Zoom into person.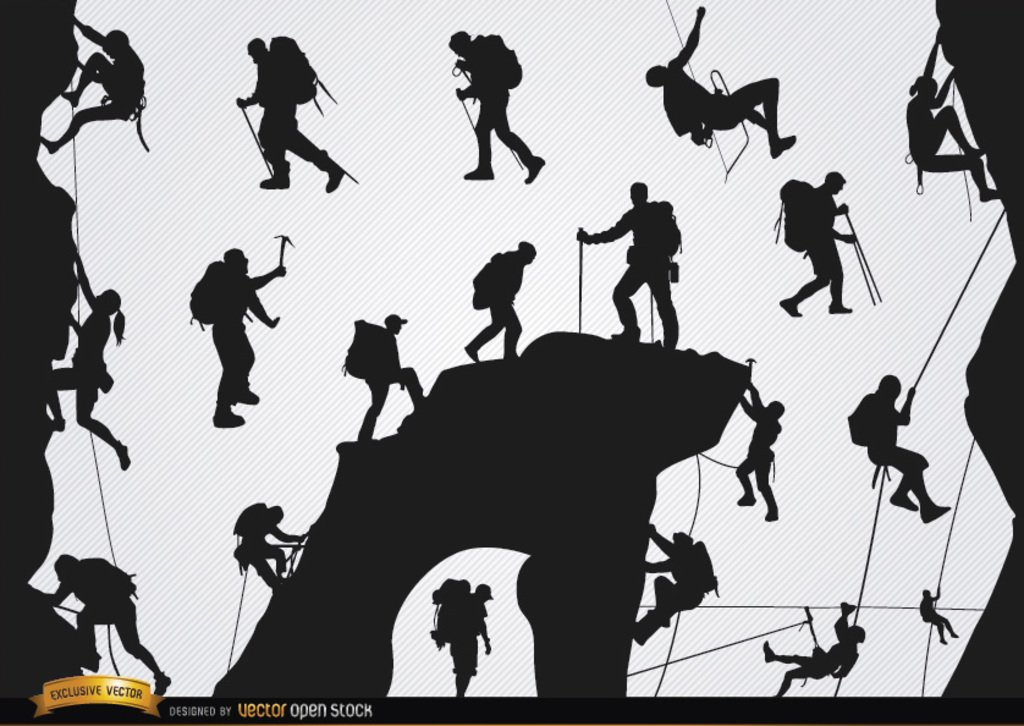
Zoom target: select_region(919, 587, 959, 654).
